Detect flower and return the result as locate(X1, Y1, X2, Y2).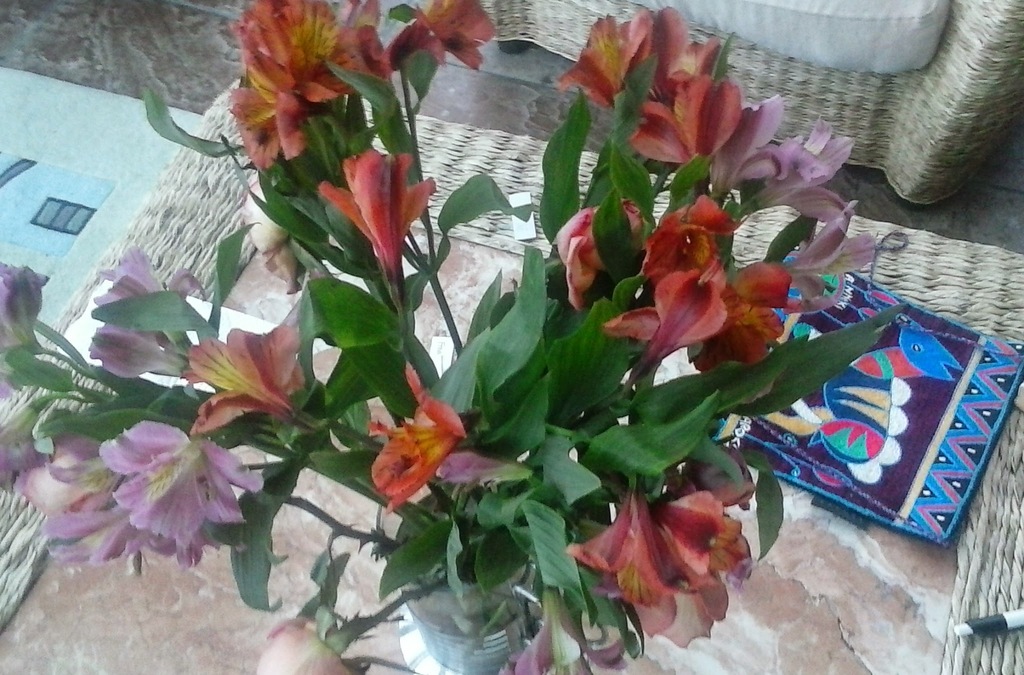
locate(255, 618, 351, 674).
